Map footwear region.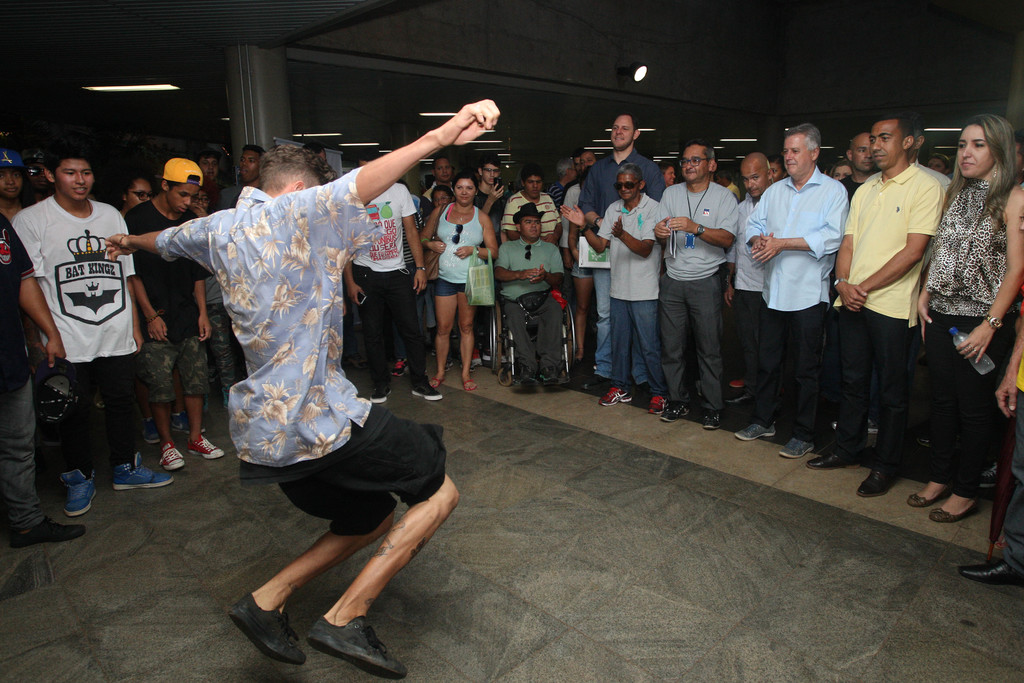
Mapped to Rect(184, 436, 224, 460).
